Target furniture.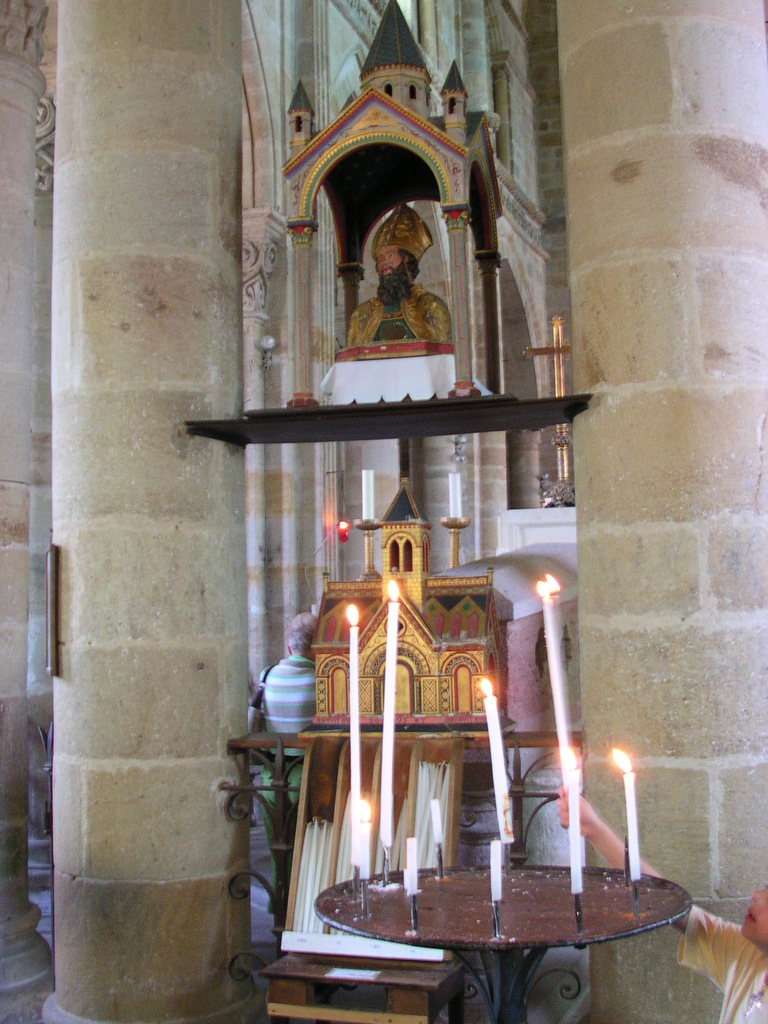
Target region: bbox=(279, 738, 466, 967).
